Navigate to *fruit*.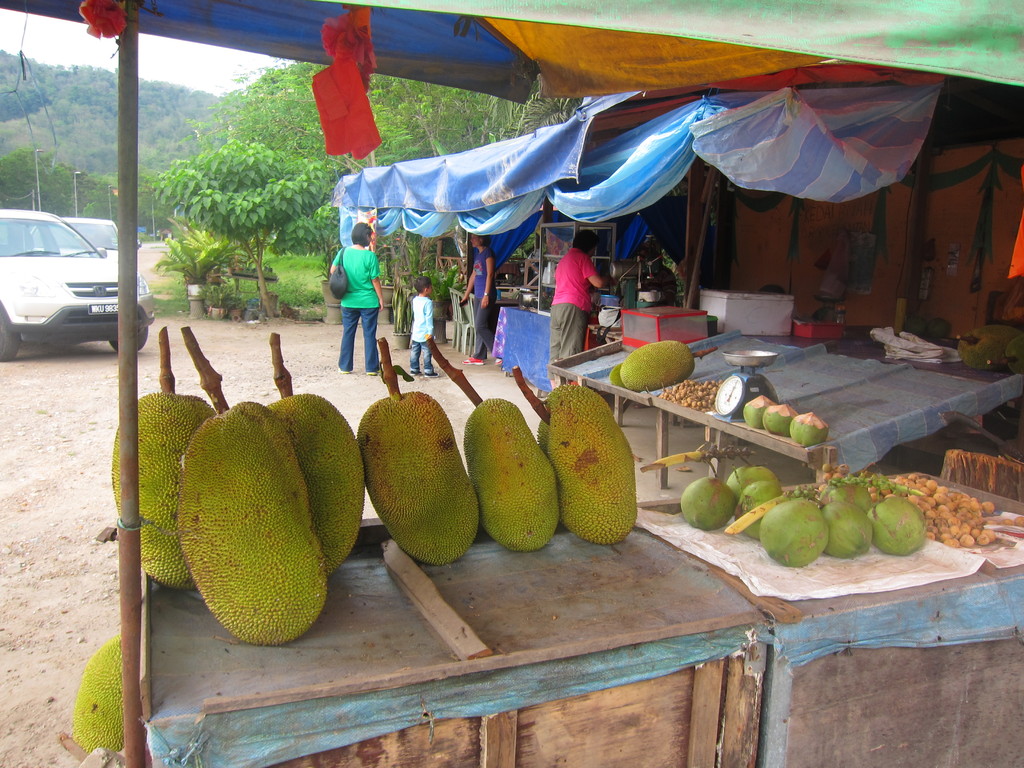
Navigation target: bbox=[71, 636, 127, 767].
